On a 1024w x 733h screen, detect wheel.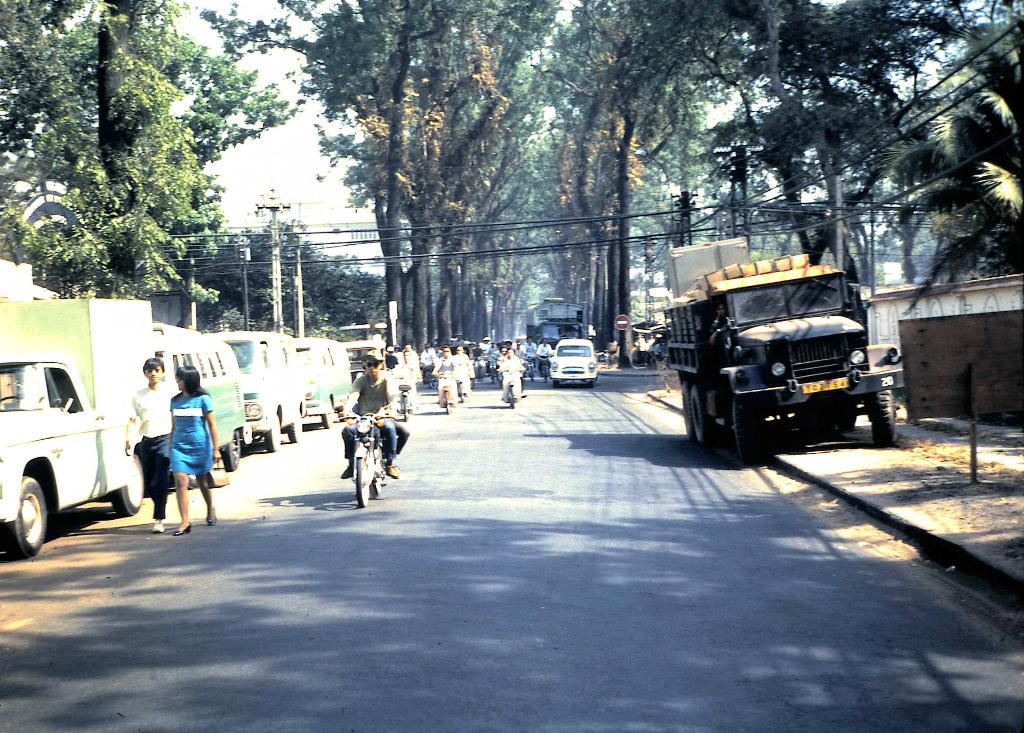
402, 393, 408, 424.
